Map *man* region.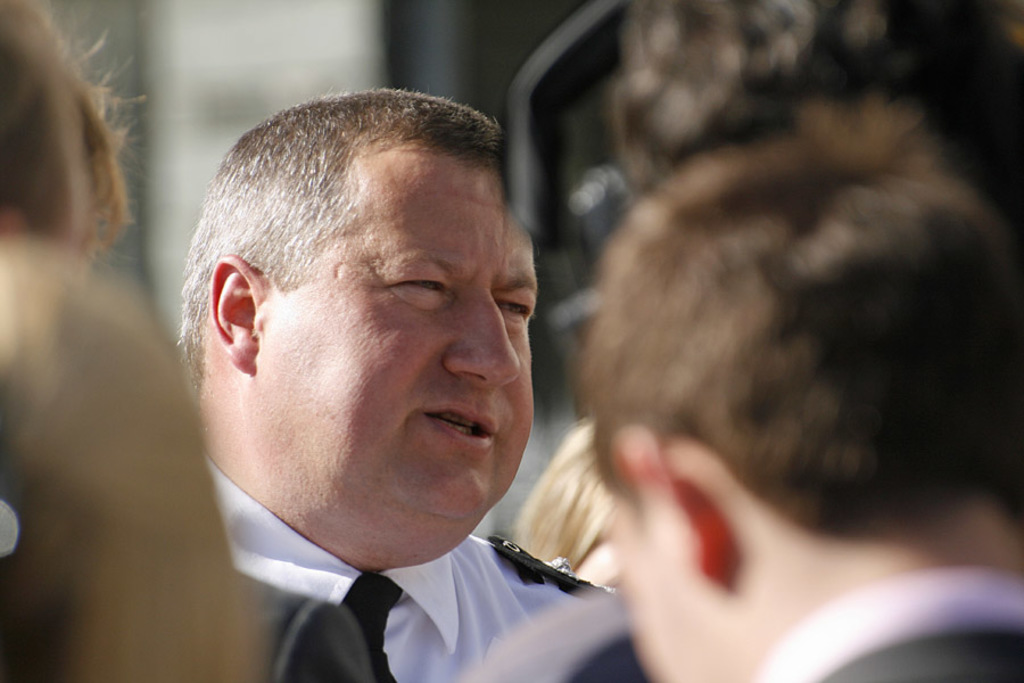
Mapped to (x1=117, y1=97, x2=694, y2=673).
